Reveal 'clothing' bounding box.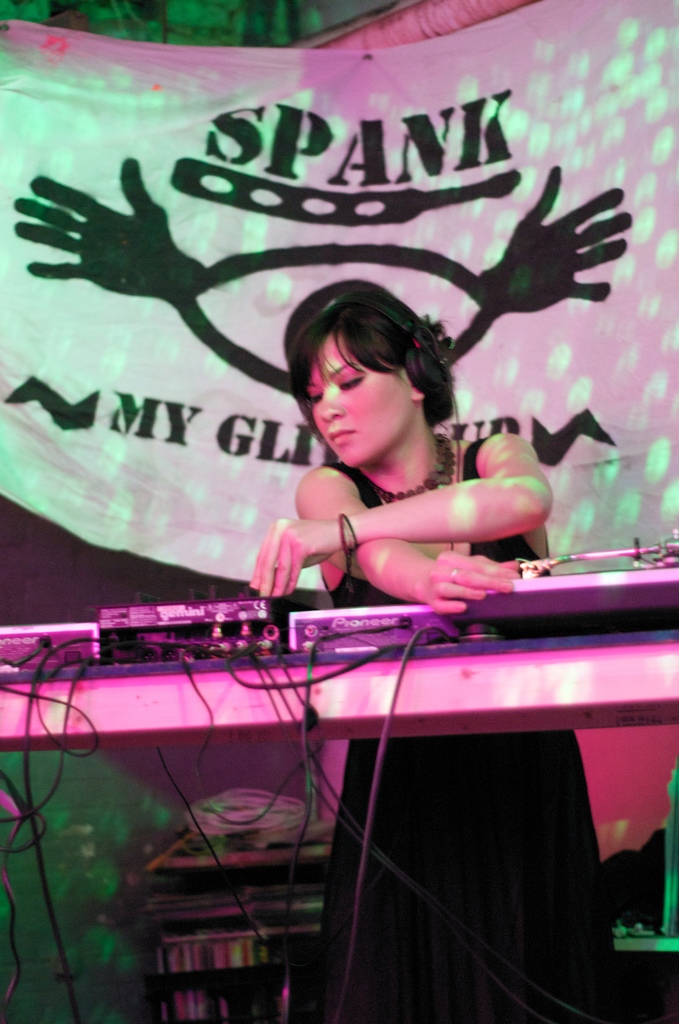
Revealed: 317:435:611:1023.
